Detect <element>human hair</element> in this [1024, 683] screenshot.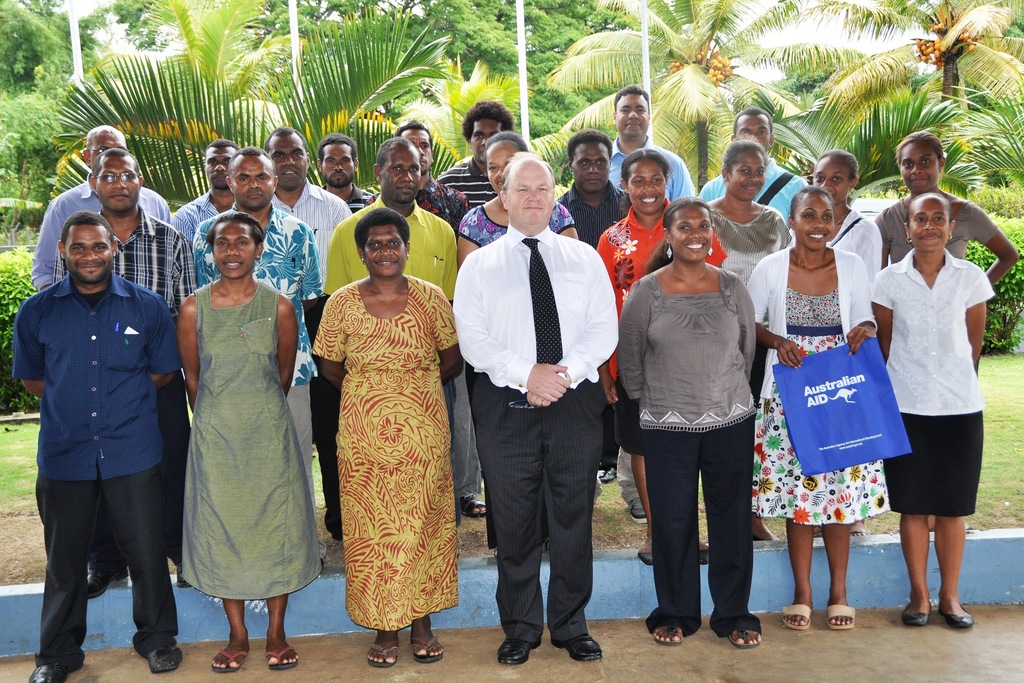
Detection: [x1=731, y1=105, x2=772, y2=139].
